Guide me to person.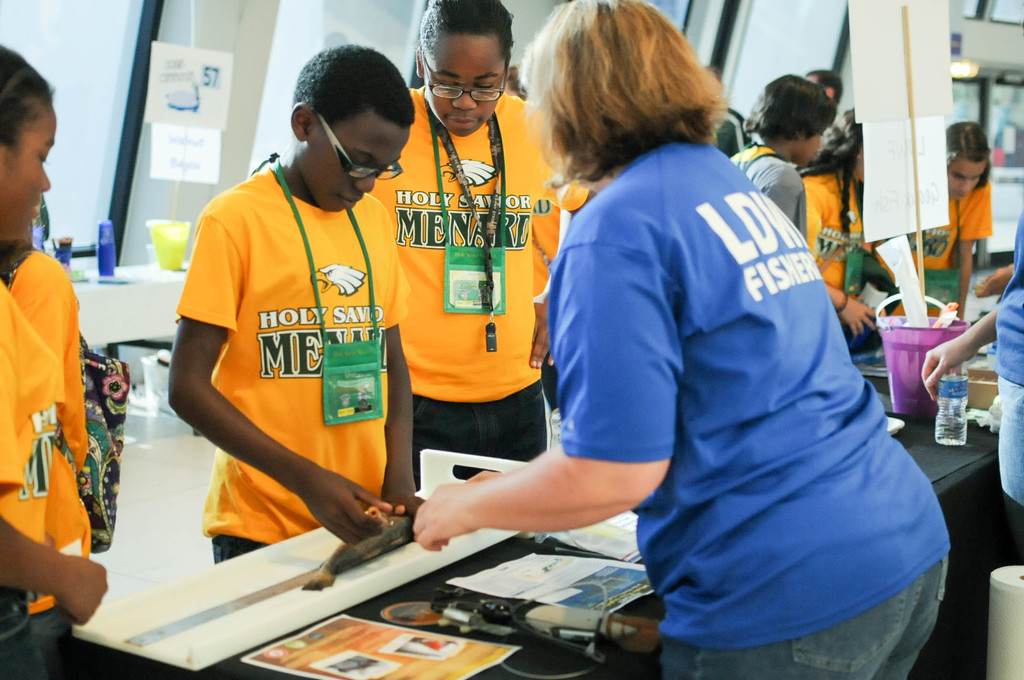
Guidance: [x1=414, y1=0, x2=950, y2=679].
